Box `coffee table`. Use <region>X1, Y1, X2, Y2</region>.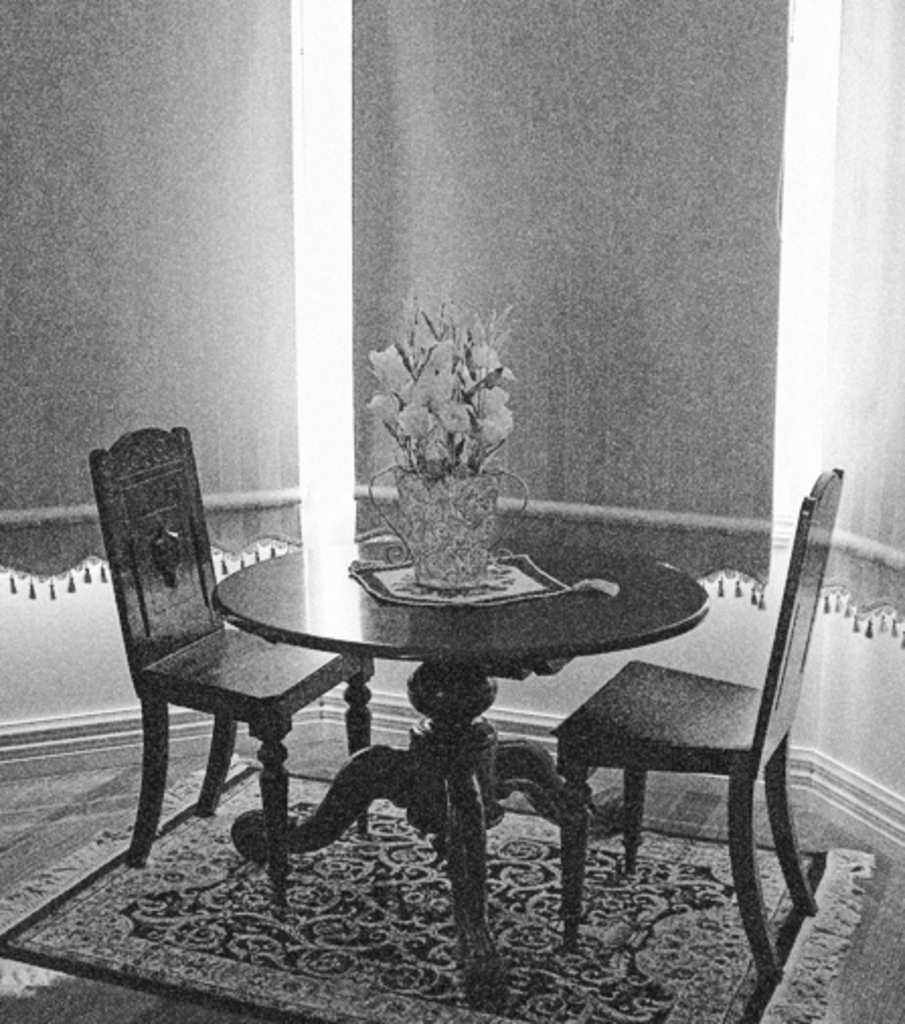
<region>132, 504, 717, 990</region>.
